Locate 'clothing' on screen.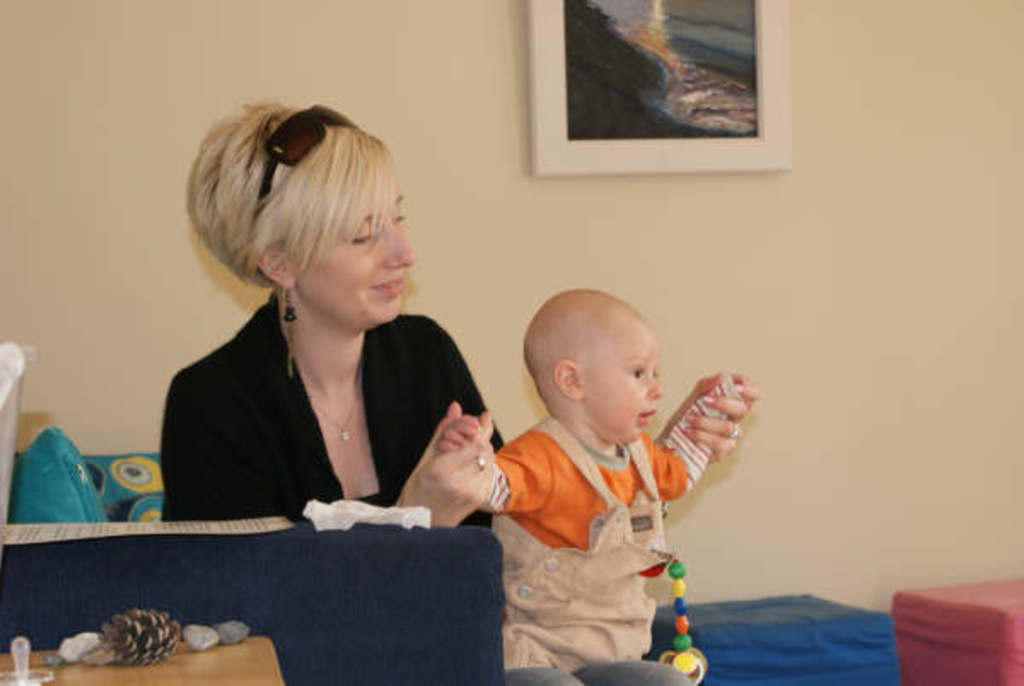
On screen at bbox=[148, 253, 498, 558].
